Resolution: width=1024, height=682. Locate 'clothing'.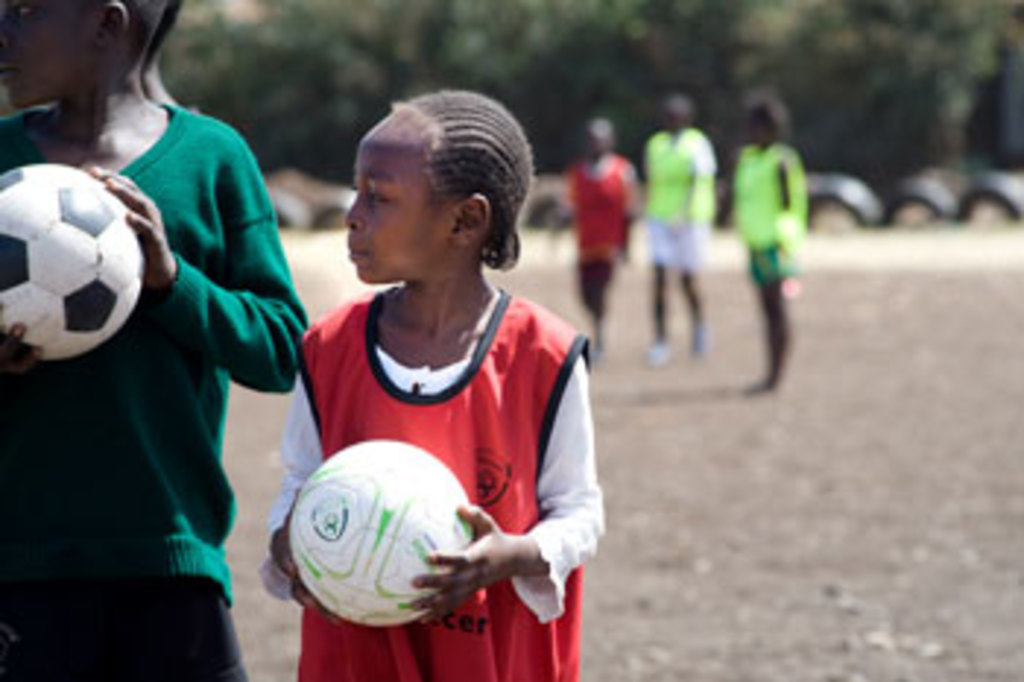
{"x1": 723, "y1": 140, "x2": 810, "y2": 287}.
